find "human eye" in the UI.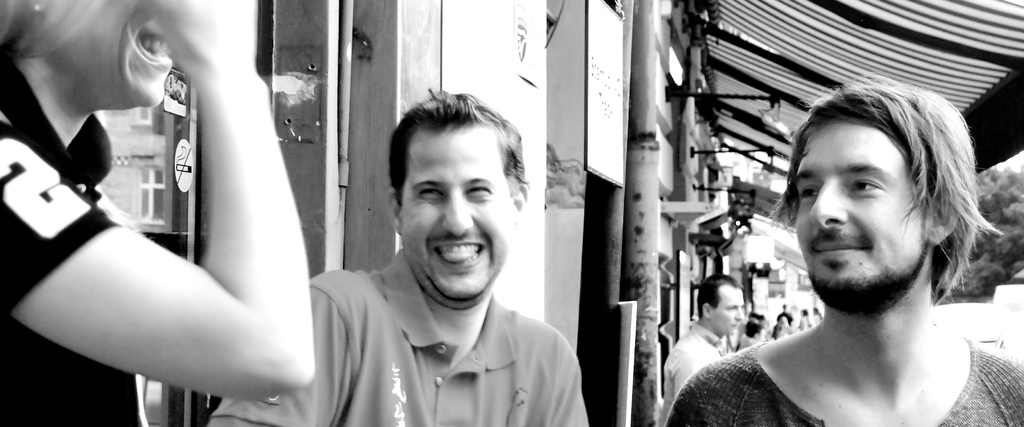
UI element at [415,183,442,200].
